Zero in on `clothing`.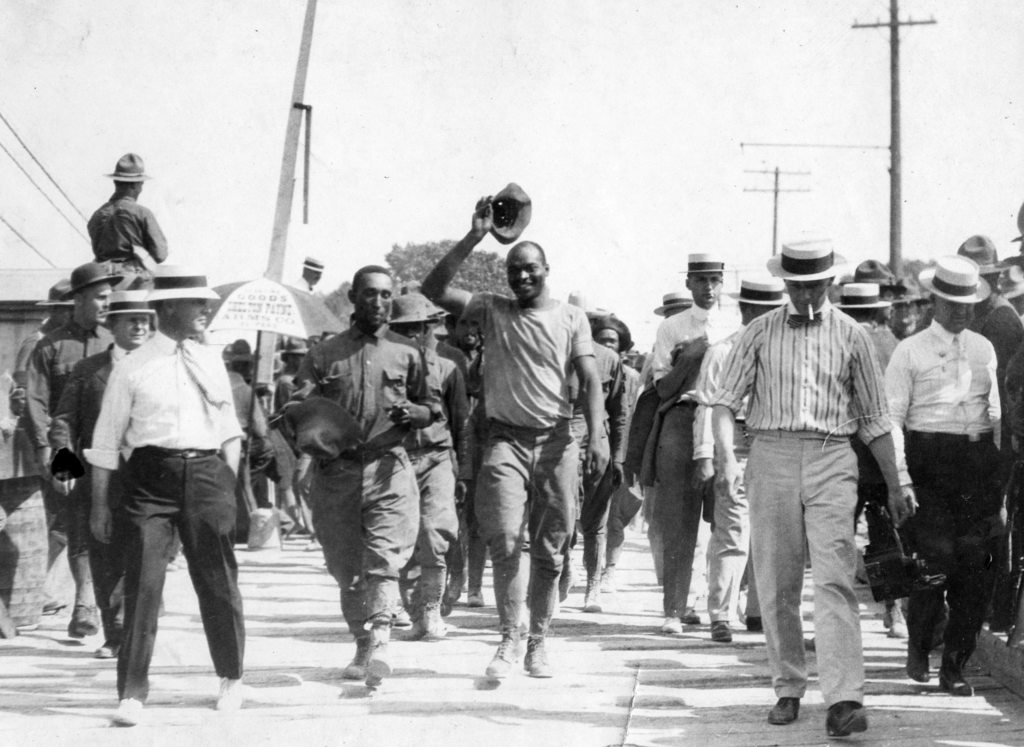
Zeroed in: 598:377:653:522.
